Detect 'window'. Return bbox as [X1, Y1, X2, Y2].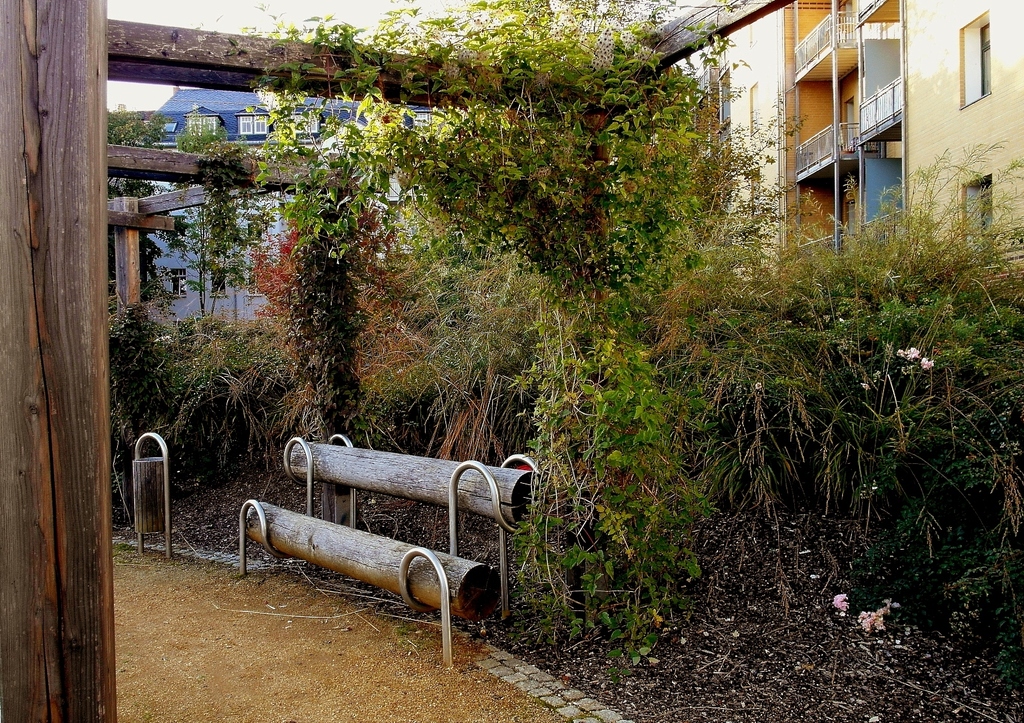
[209, 269, 236, 298].
